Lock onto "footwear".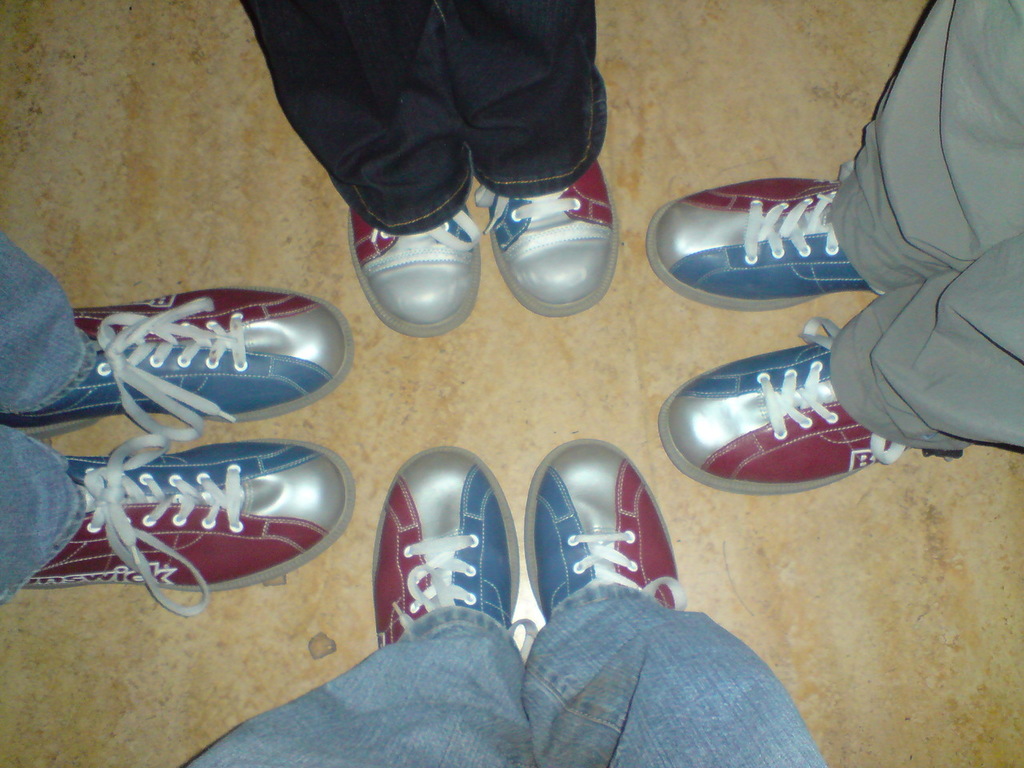
Locked: 348/202/478/338.
